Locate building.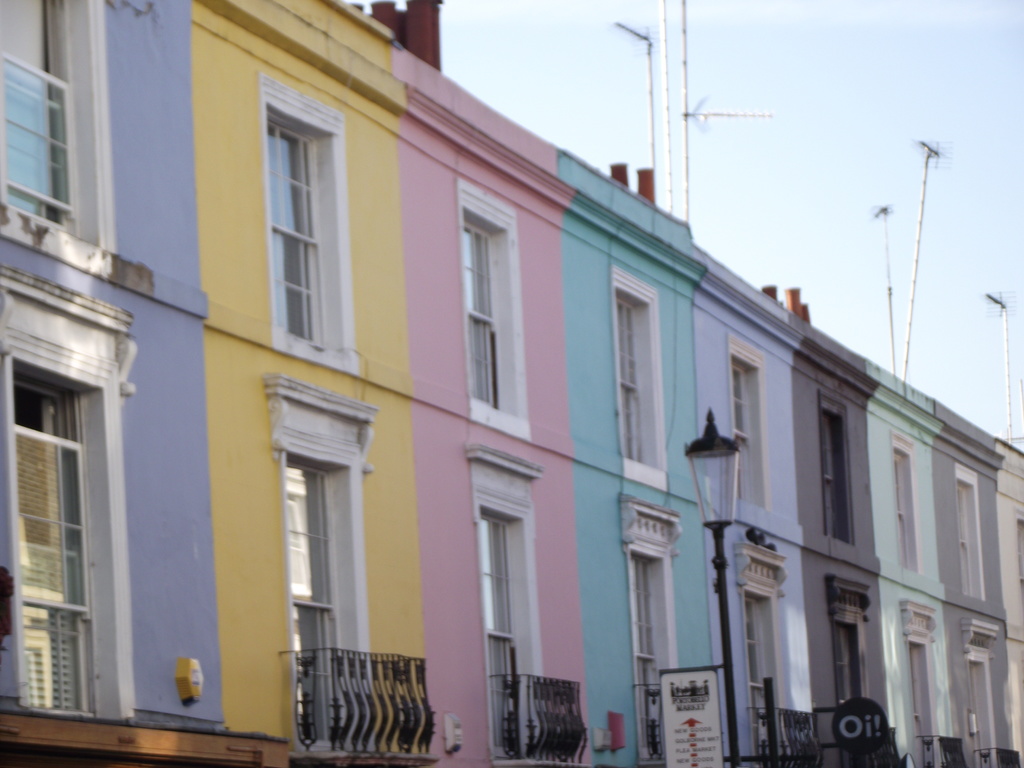
Bounding box: select_region(0, 0, 1023, 767).
